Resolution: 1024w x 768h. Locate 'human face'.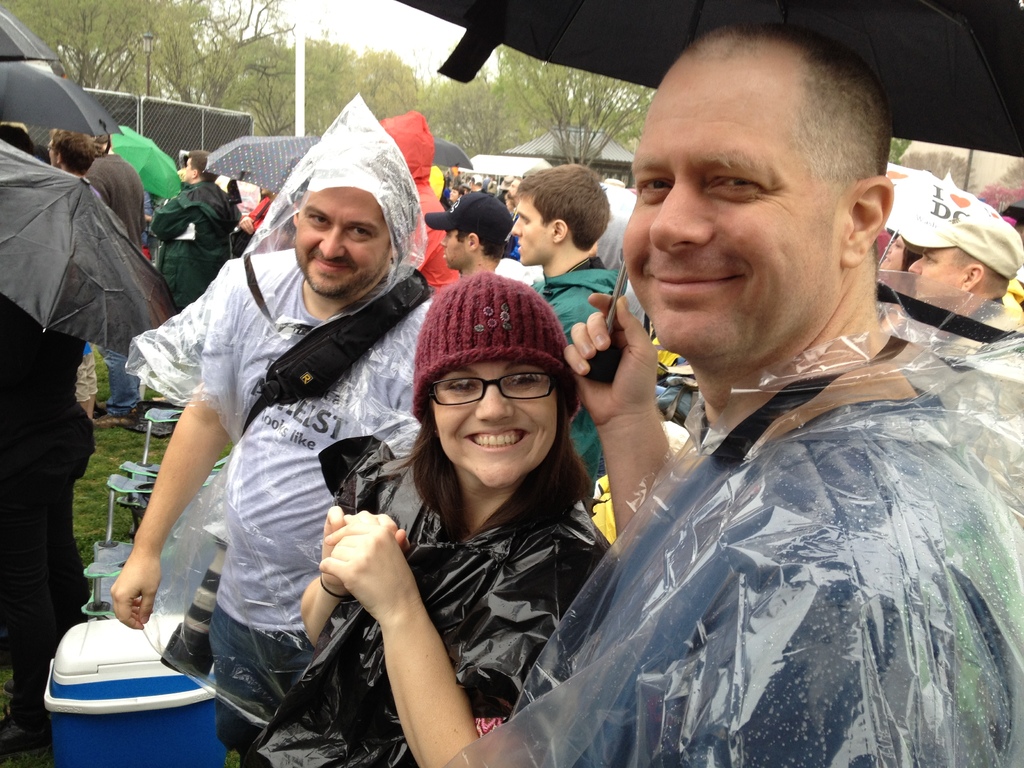
box(430, 360, 559, 490).
